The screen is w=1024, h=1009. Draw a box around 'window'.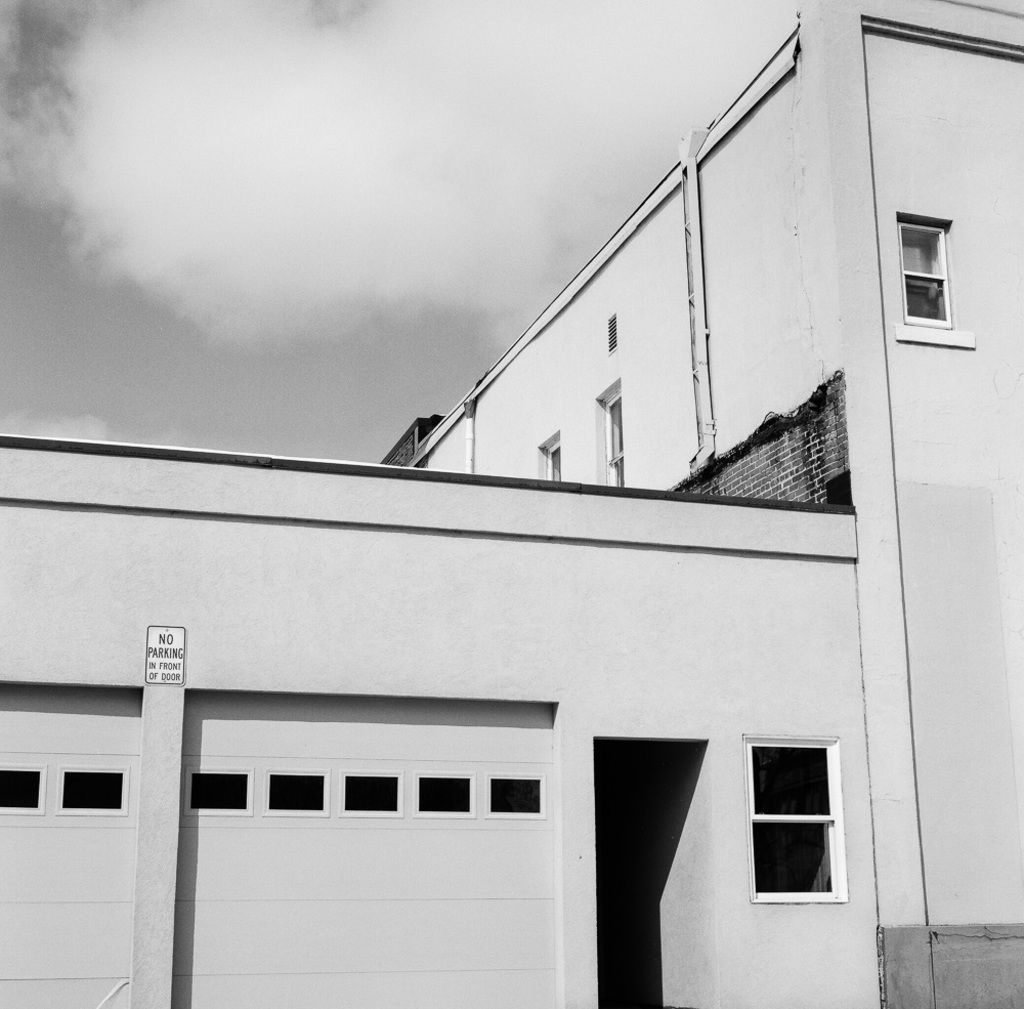
743 733 850 898.
